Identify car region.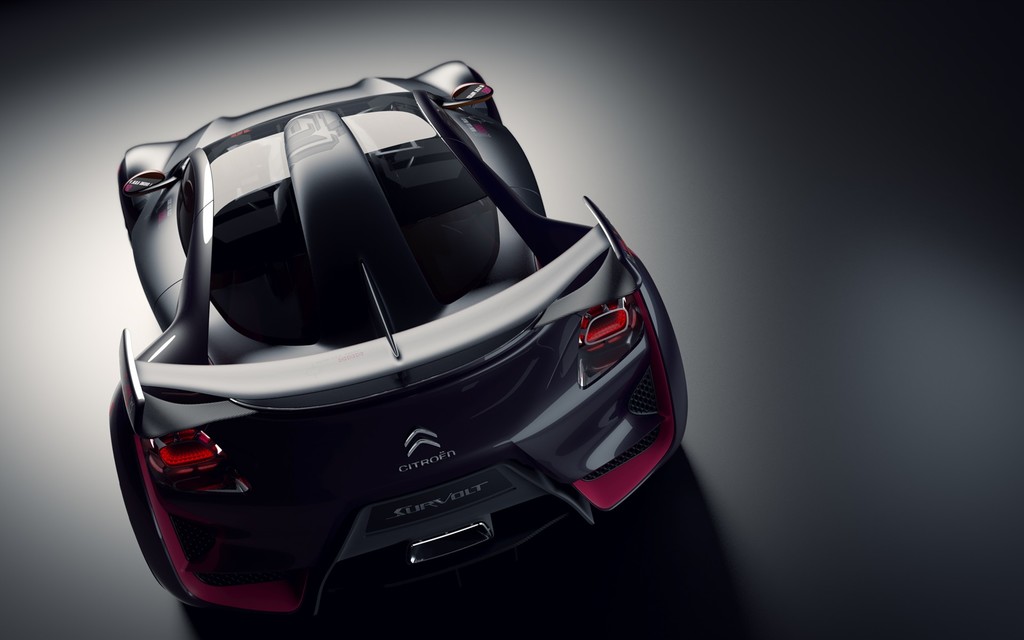
Region: bbox(106, 60, 689, 639).
